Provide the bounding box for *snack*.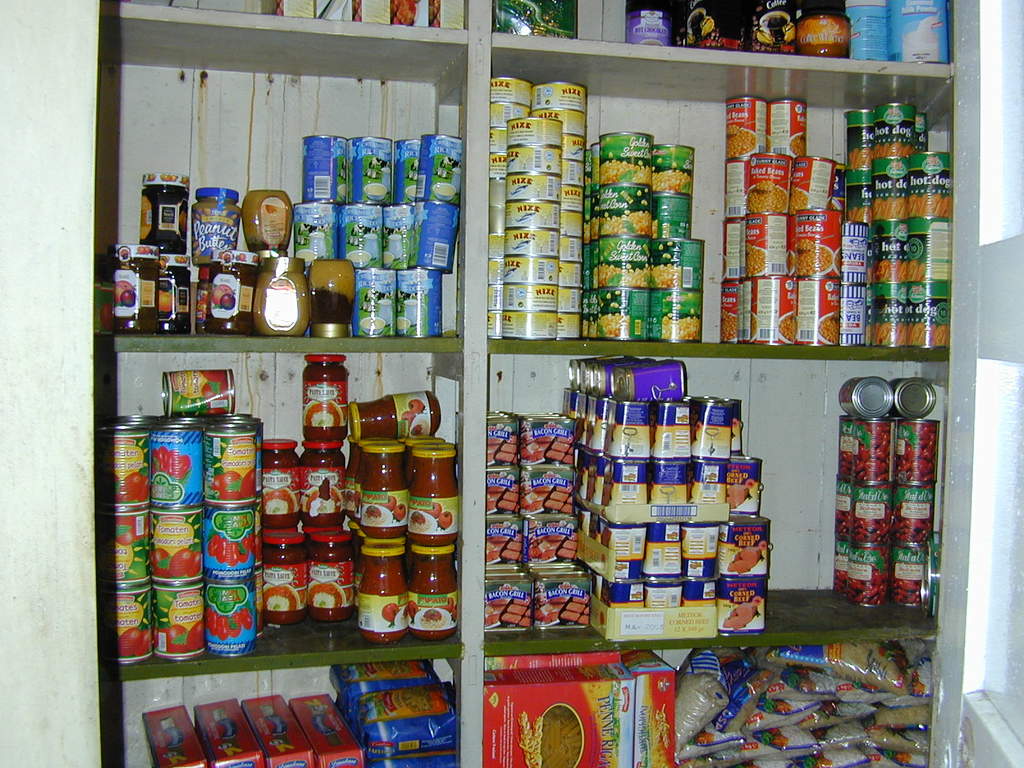
641/200/648/204.
